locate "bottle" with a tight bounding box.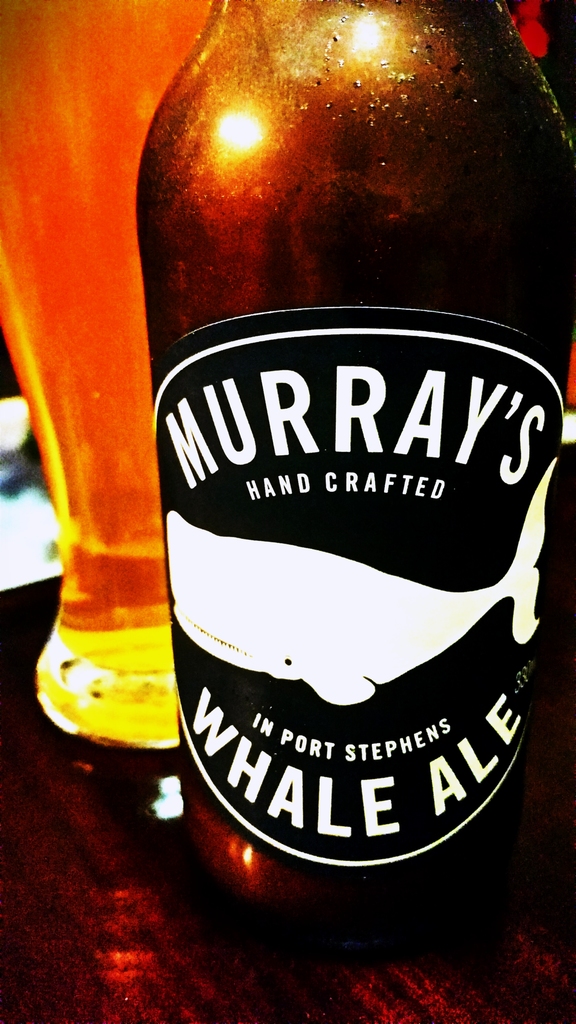
[138, 0, 575, 955].
